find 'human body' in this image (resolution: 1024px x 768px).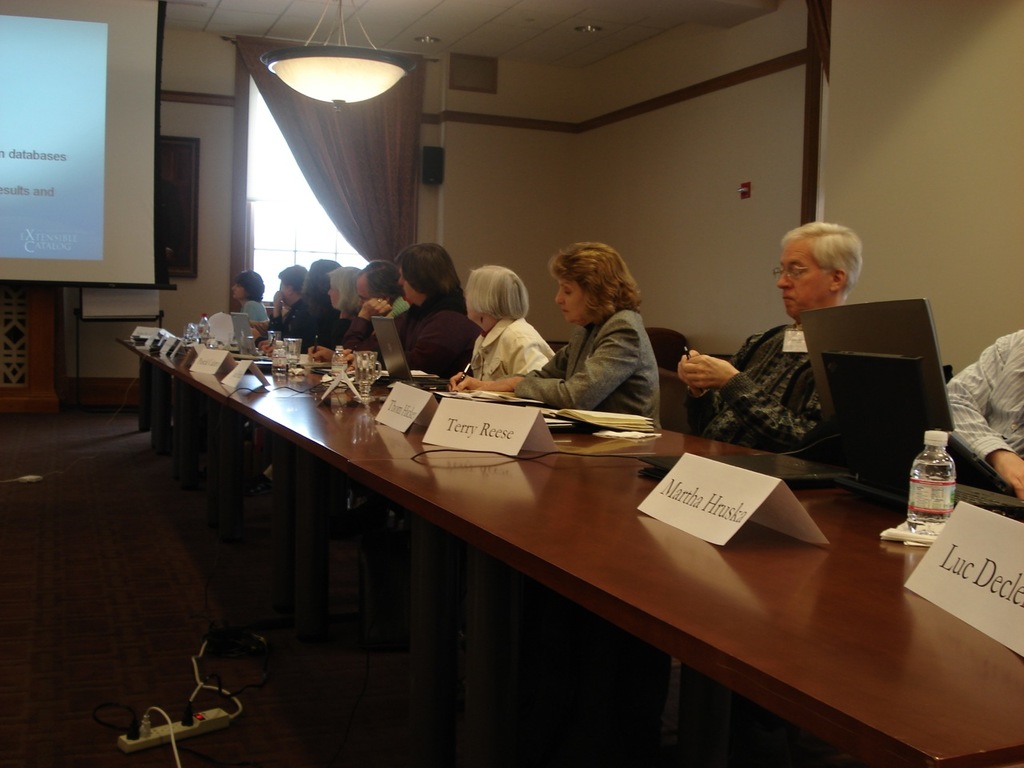
locate(942, 330, 1023, 501).
